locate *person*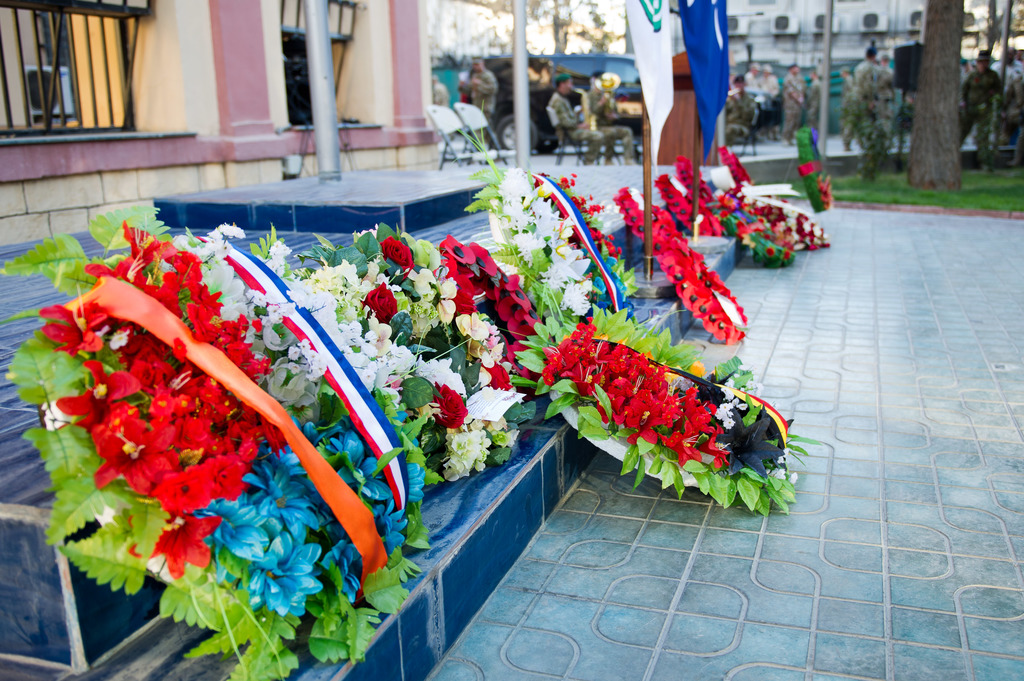
(left=781, top=61, right=809, bottom=142)
